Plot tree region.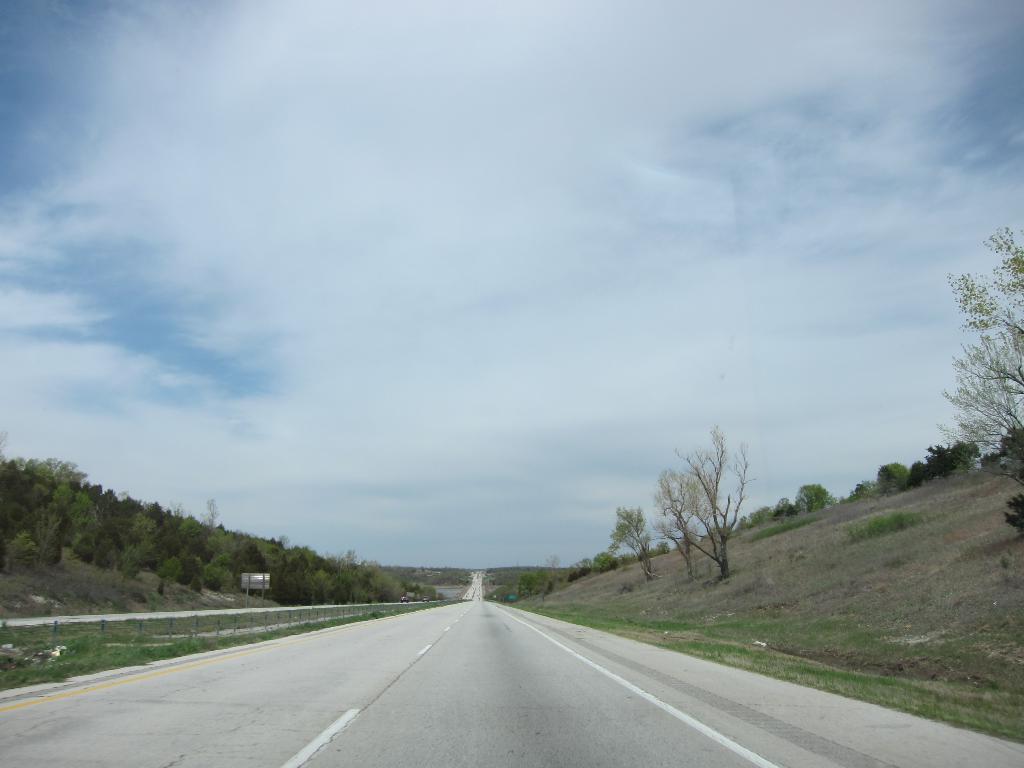
Plotted at bbox(653, 425, 748, 569).
